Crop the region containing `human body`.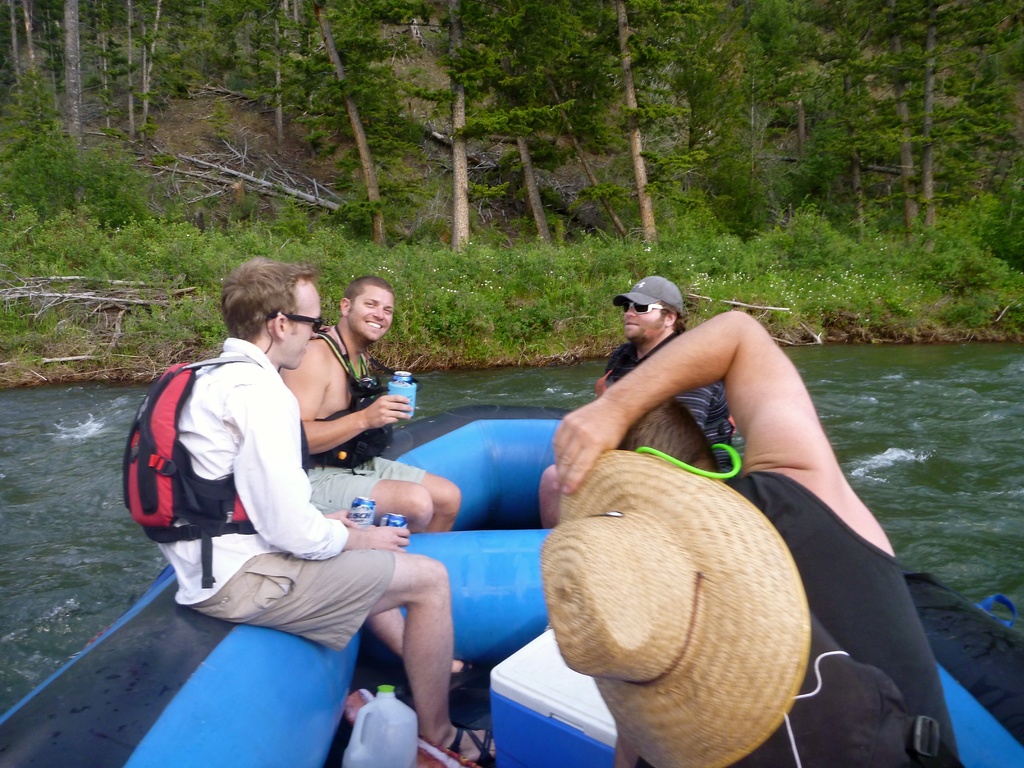
Crop region: l=272, t=278, r=459, b=529.
